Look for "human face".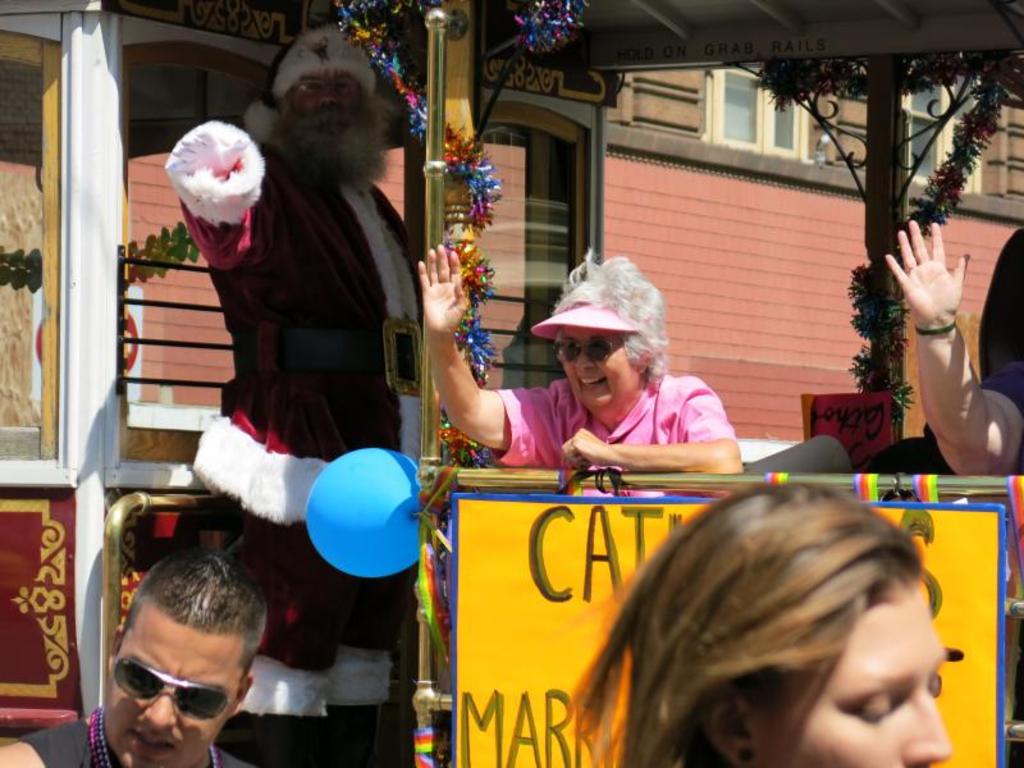
Found: (x1=285, y1=70, x2=360, y2=122).
